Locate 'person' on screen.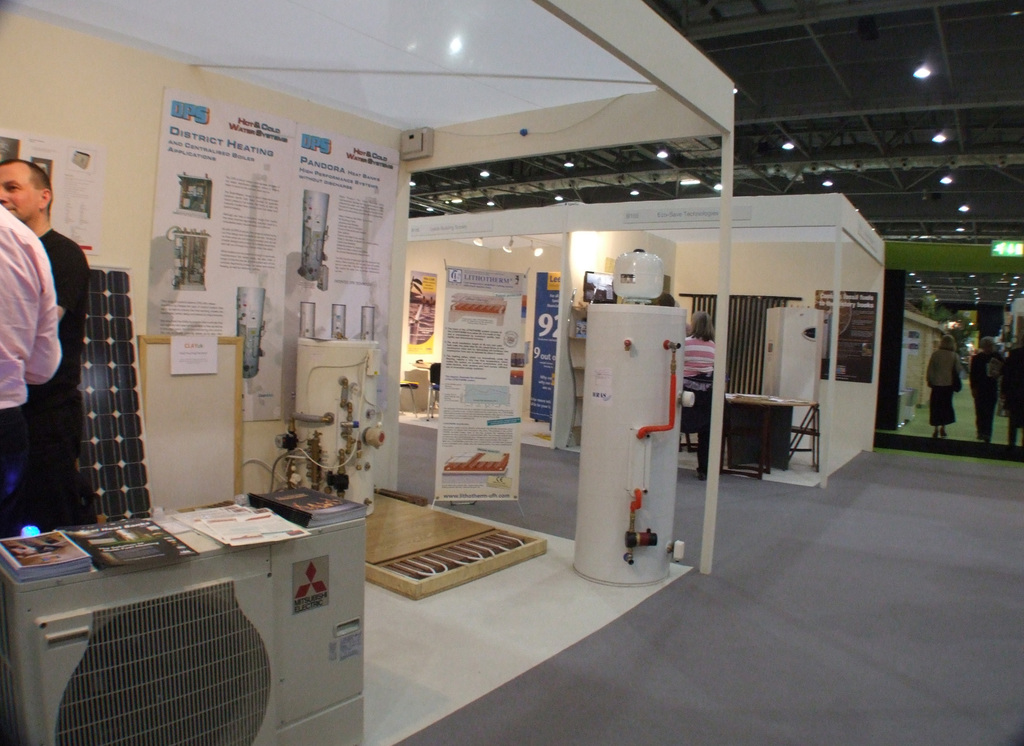
On screen at bbox=(993, 342, 1023, 438).
